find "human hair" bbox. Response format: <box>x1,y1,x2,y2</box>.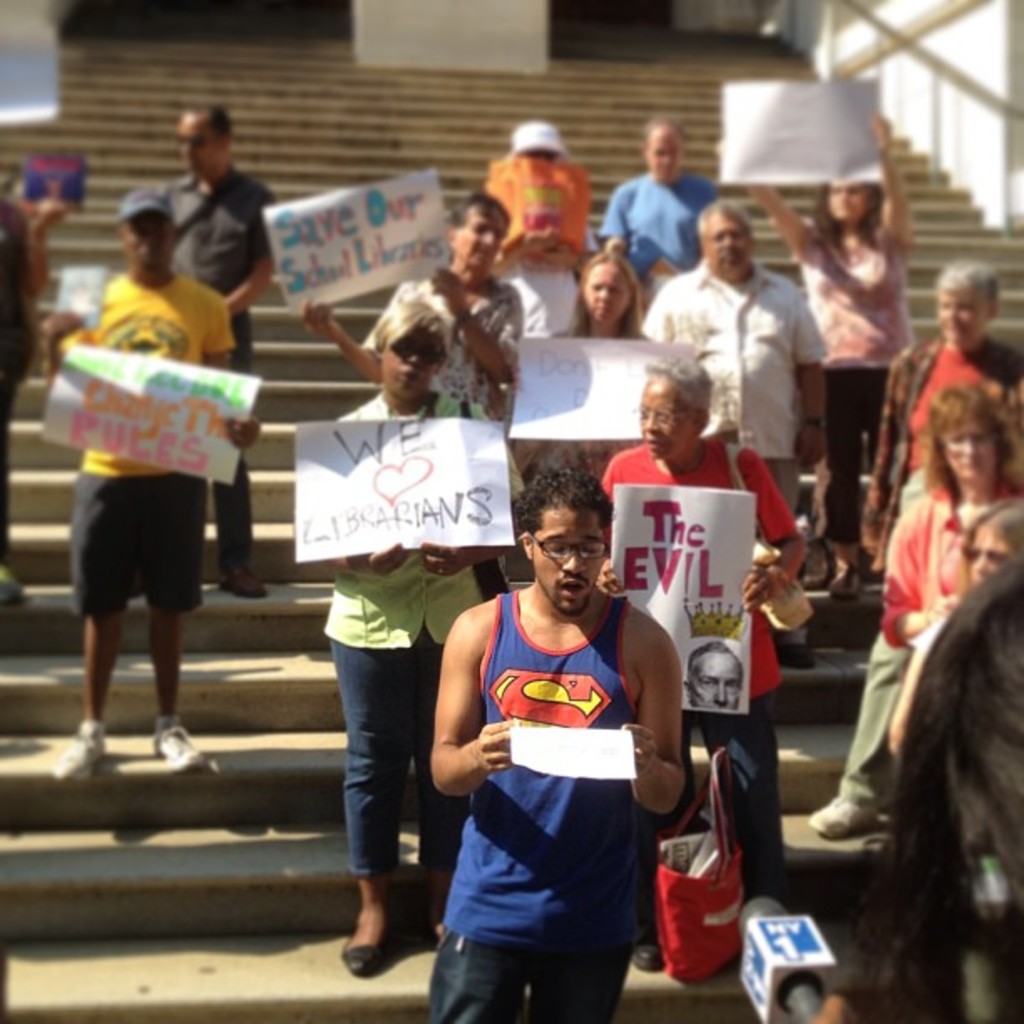
<box>569,249,643,343</box>.
